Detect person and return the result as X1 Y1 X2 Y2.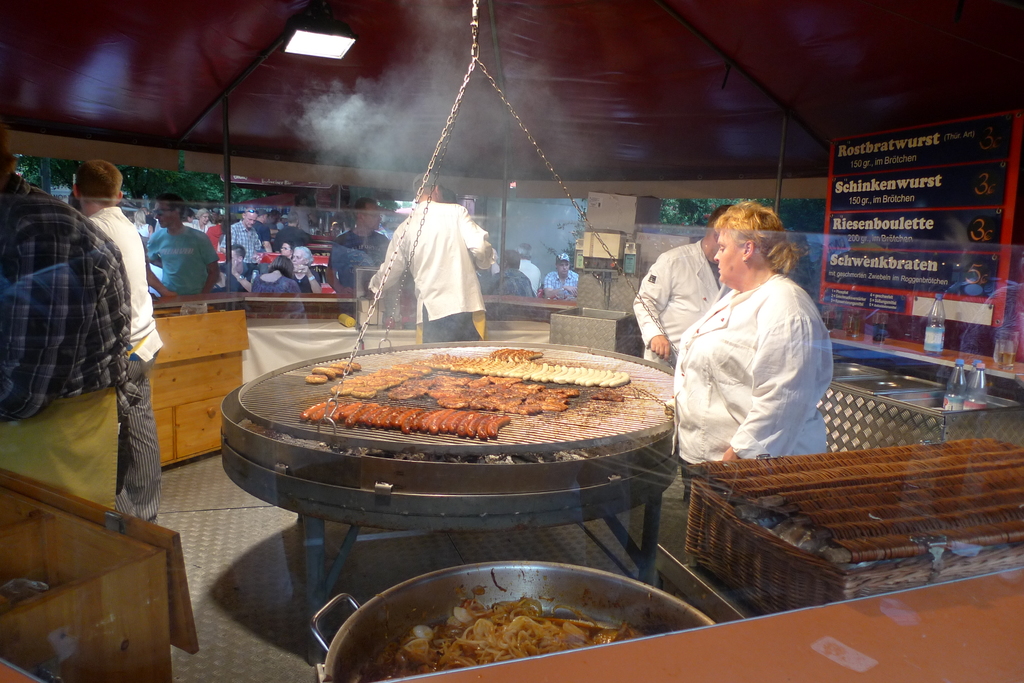
218 209 262 263.
